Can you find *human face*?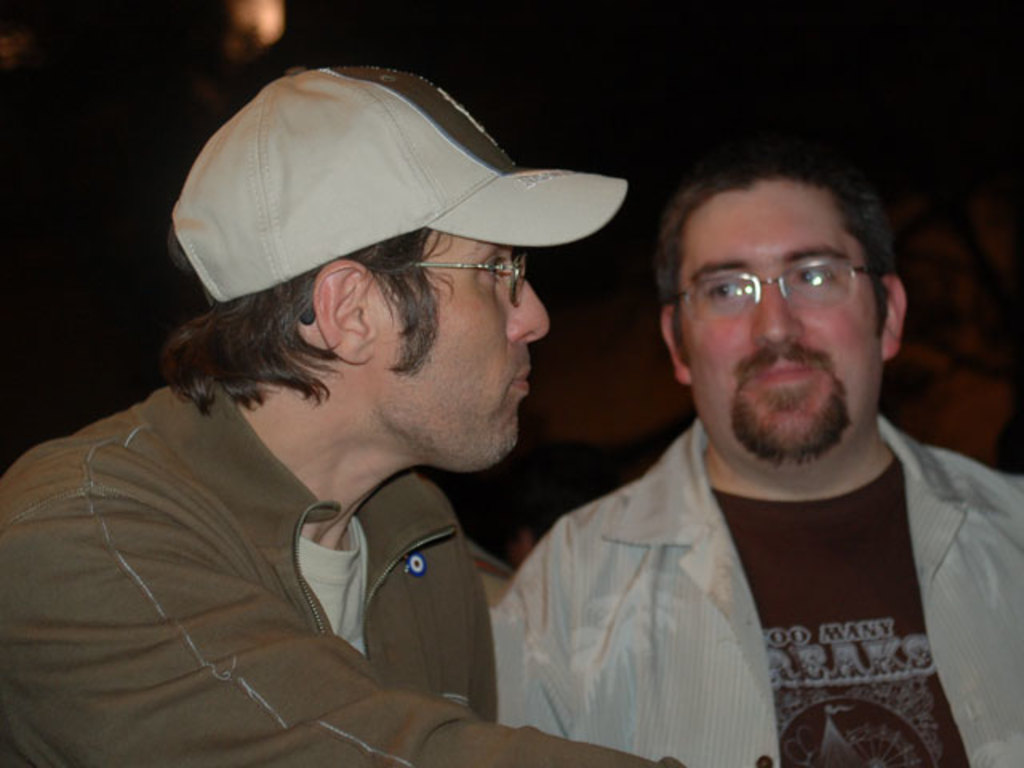
Yes, bounding box: pyautogui.locateOnScreen(677, 181, 883, 466).
